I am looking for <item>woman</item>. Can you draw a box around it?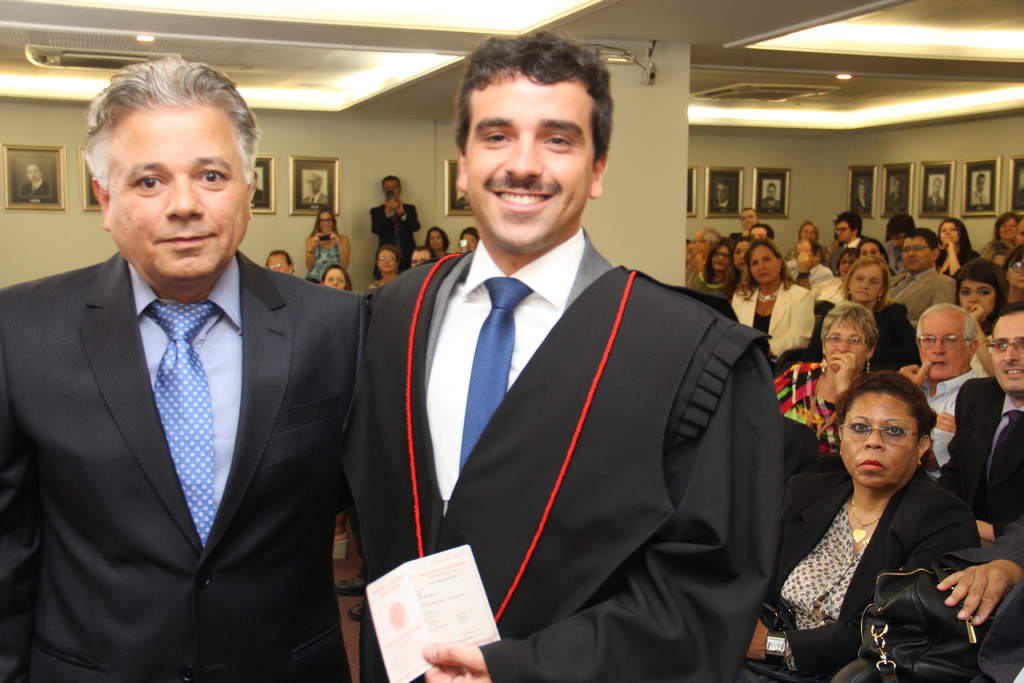
Sure, the bounding box is <region>365, 245, 405, 292</region>.
